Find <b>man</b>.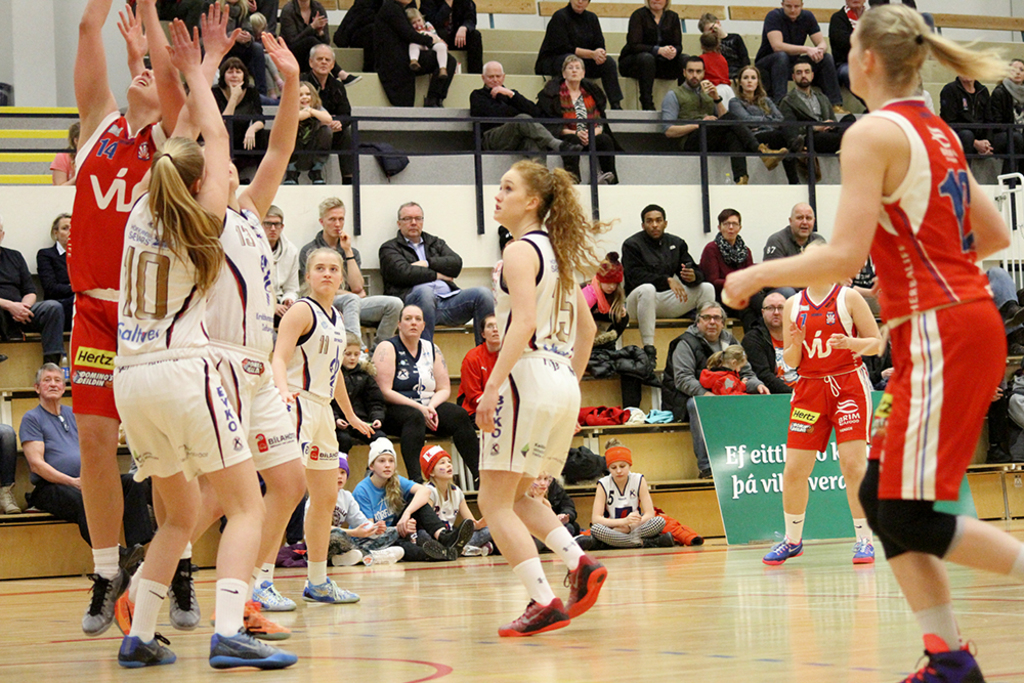
[left=3, top=351, right=101, bottom=574].
